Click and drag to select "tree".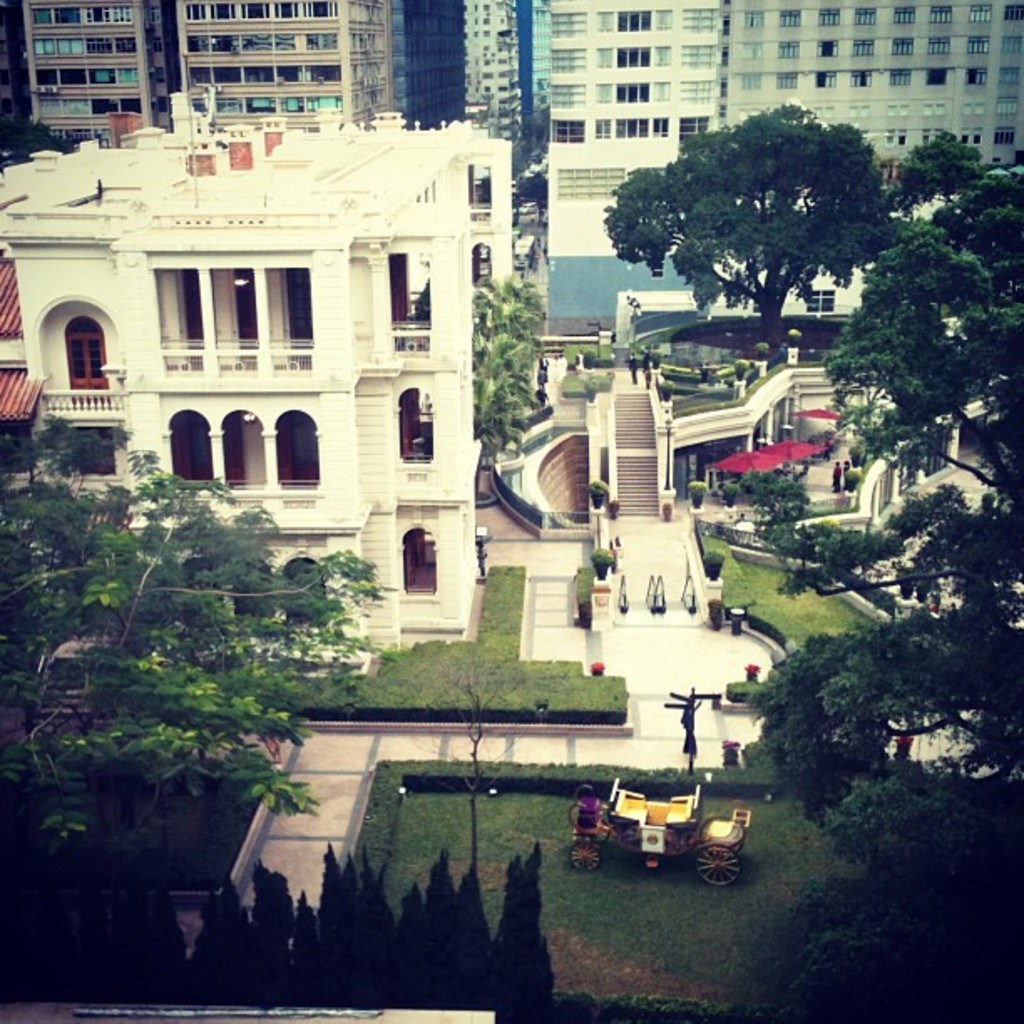
Selection: bbox=(602, 94, 915, 336).
